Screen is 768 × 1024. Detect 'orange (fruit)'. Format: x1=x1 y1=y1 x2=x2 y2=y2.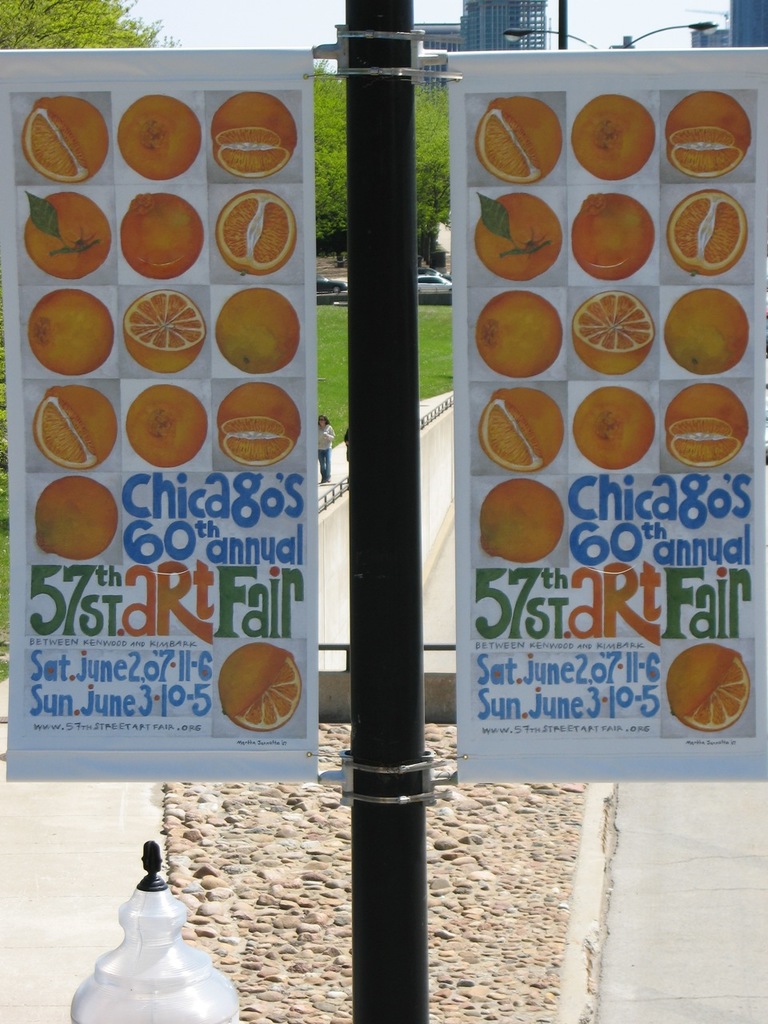
x1=575 y1=97 x2=656 y2=178.
